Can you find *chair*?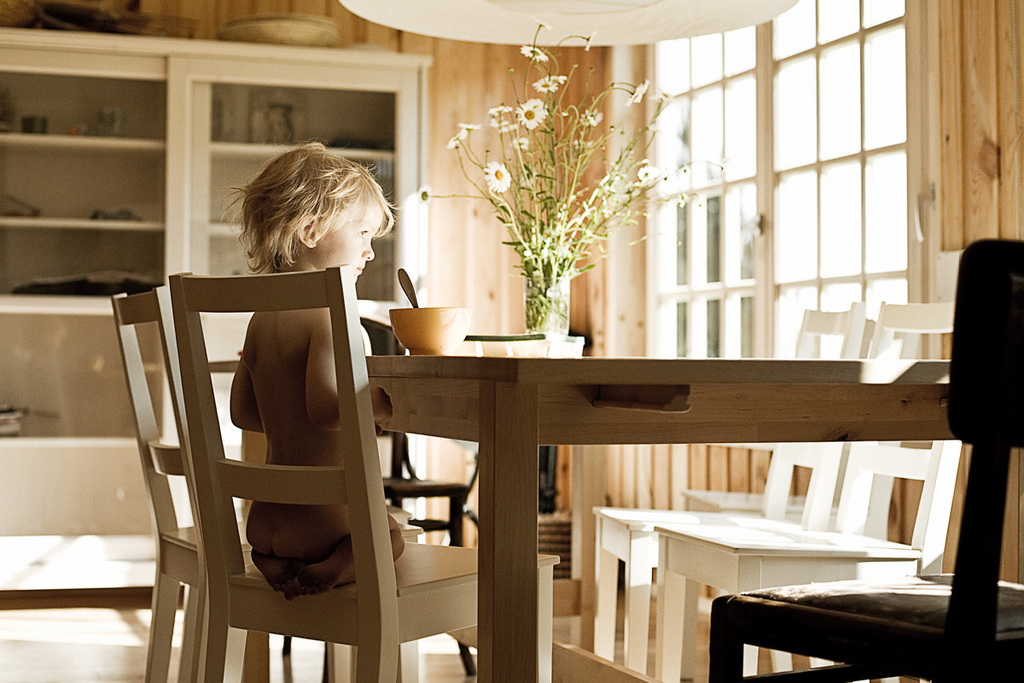
Yes, bounding box: [168, 255, 563, 682].
